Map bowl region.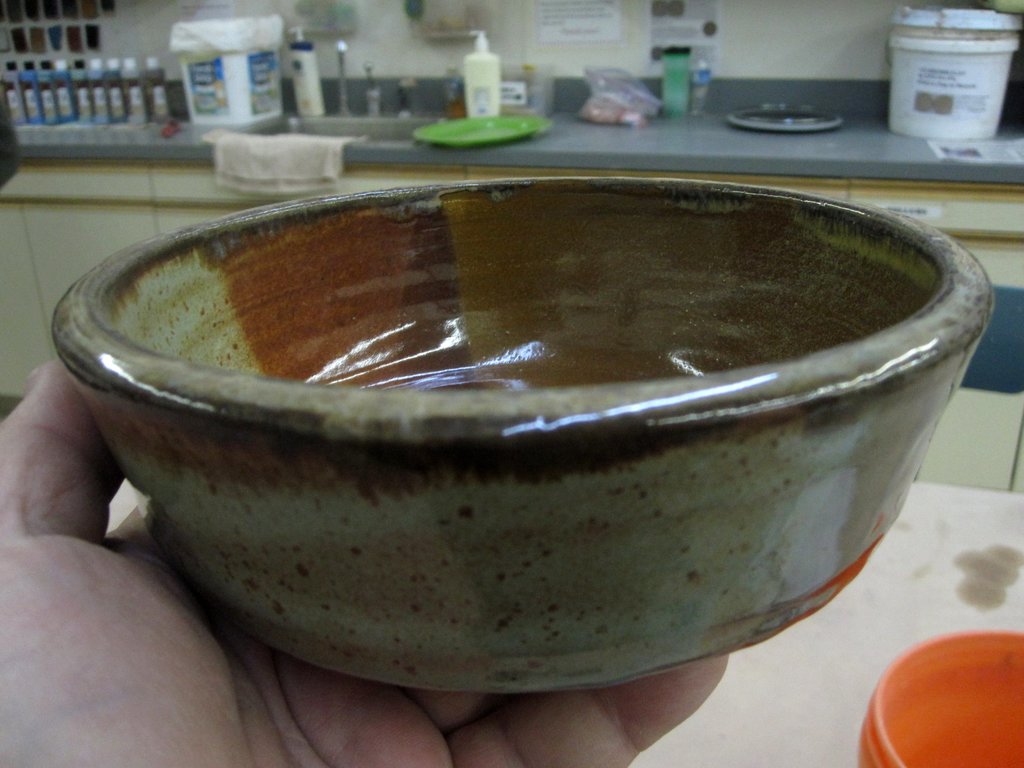
Mapped to <bbox>70, 157, 1014, 707</bbox>.
